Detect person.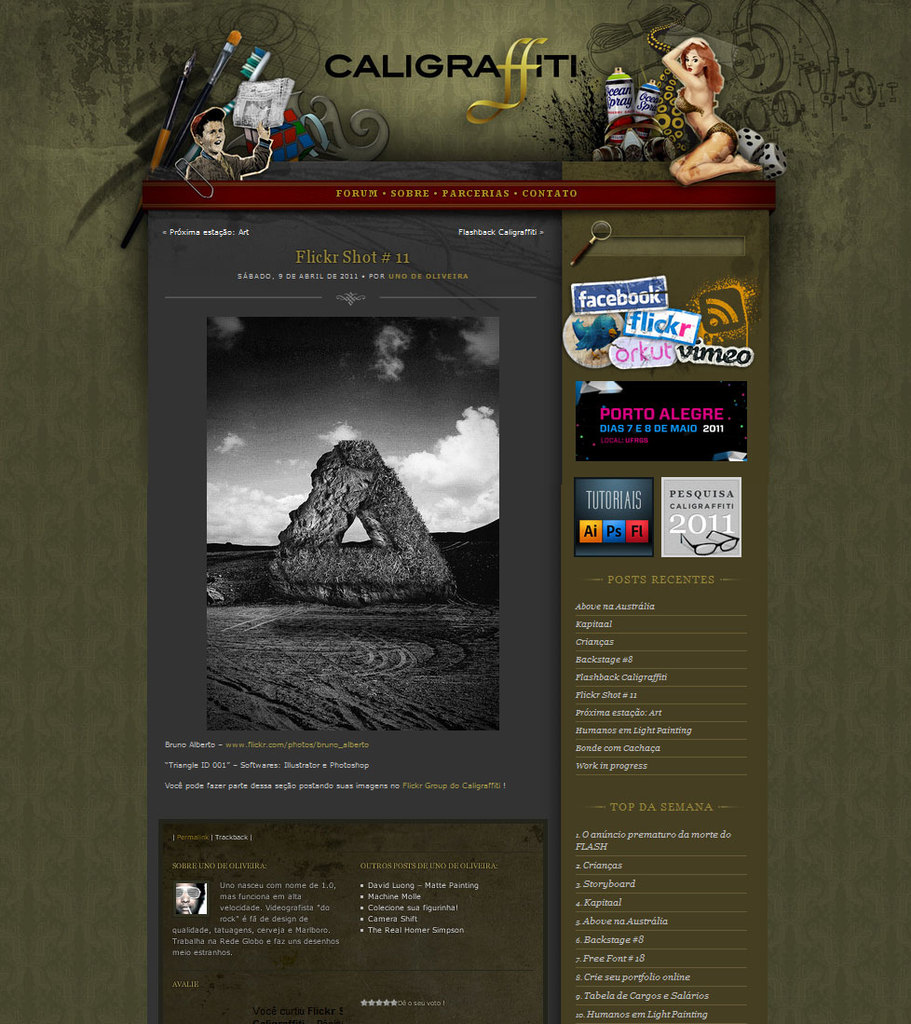
Detected at bbox=(191, 103, 278, 192).
